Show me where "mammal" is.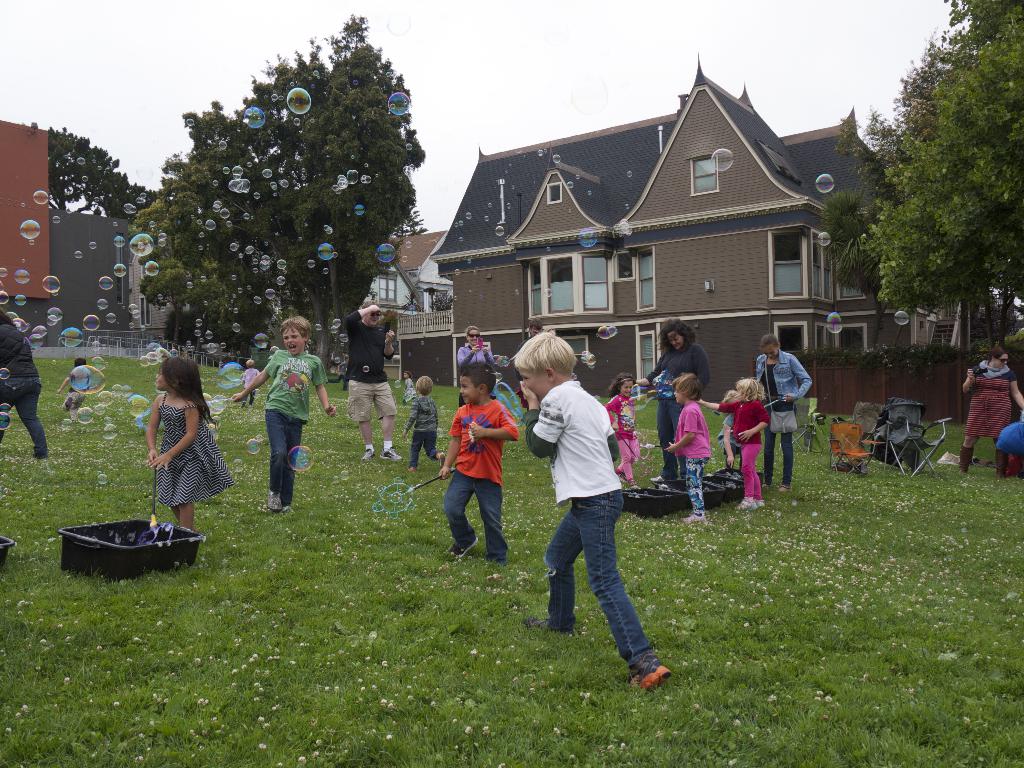
"mammal" is at (996,417,1023,480).
